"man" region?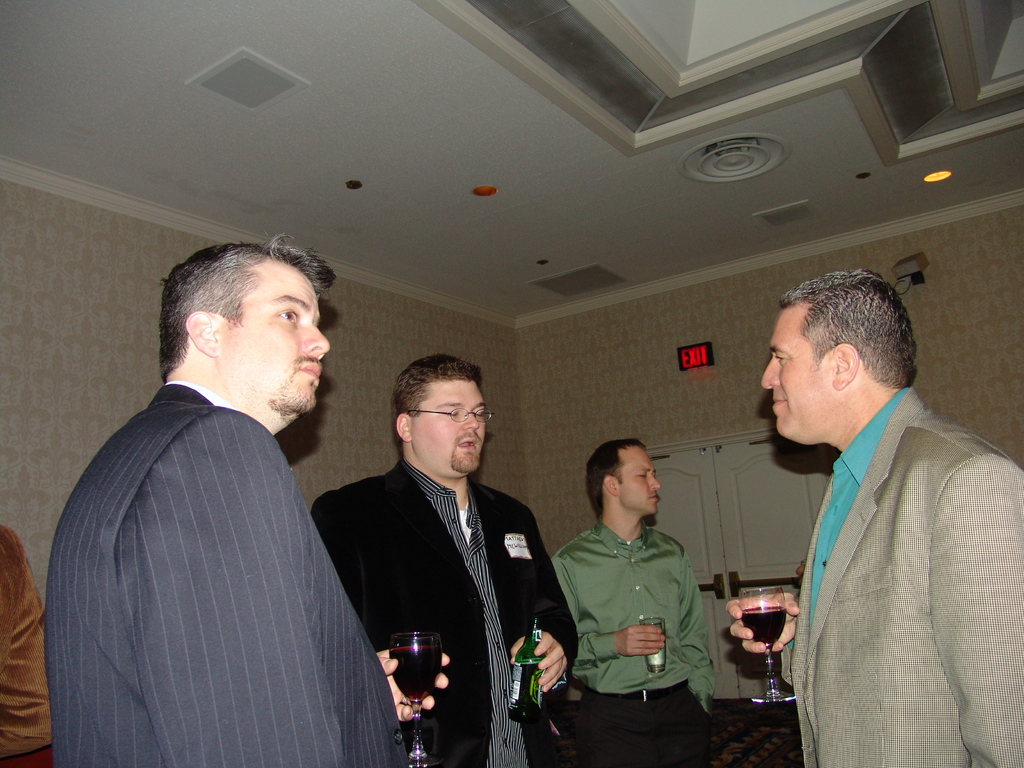
box=[44, 230, 415, 745]
